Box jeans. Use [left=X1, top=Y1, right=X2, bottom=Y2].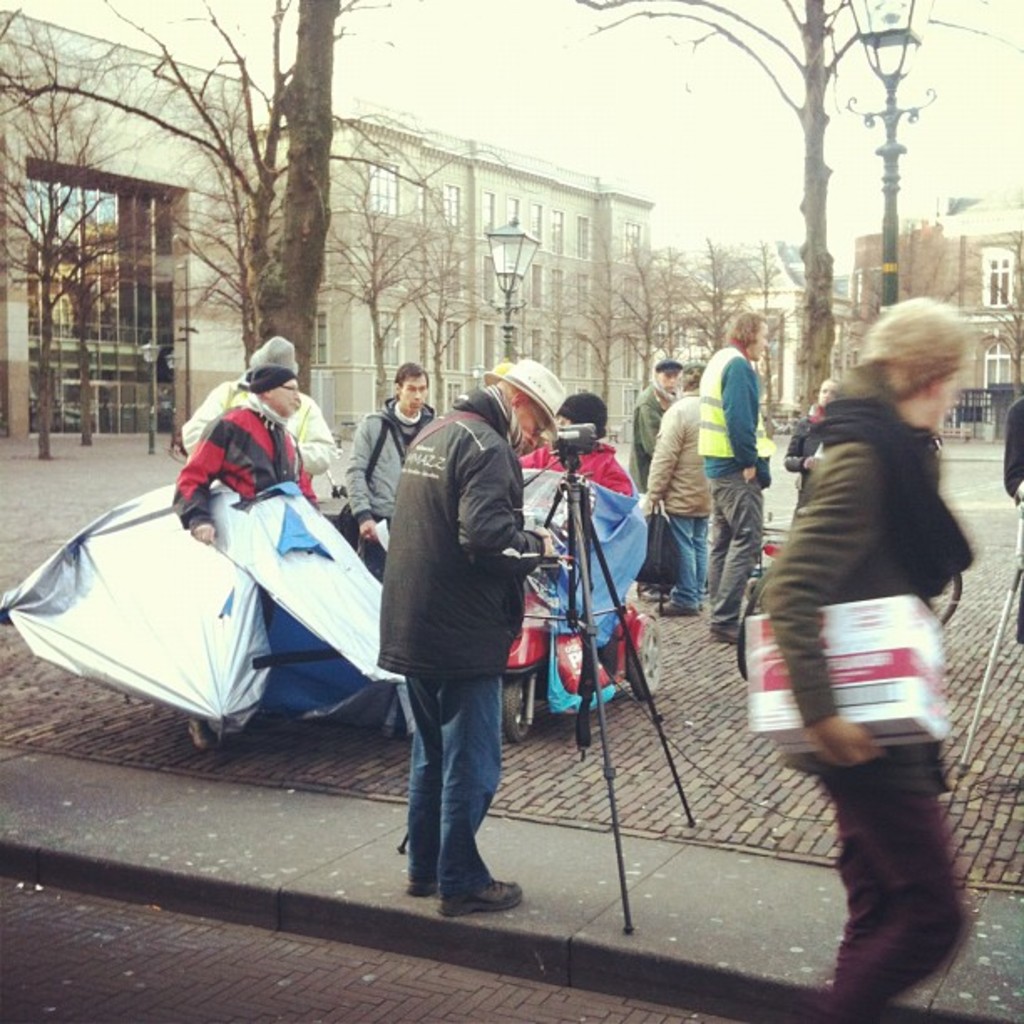
[left=388, top=643, right=520, bottom=924].
